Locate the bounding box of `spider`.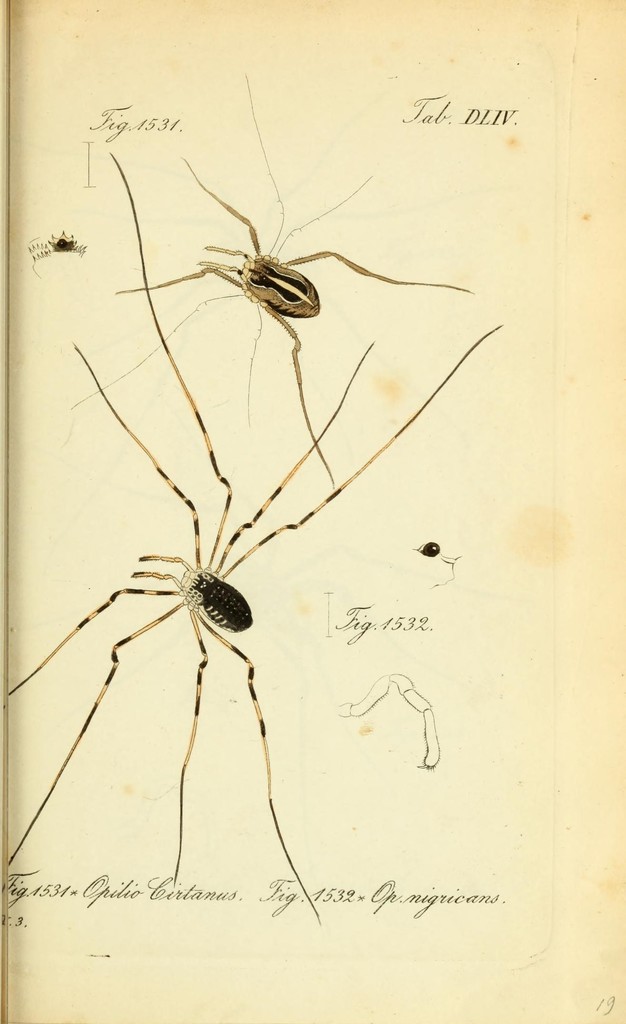
Bounding box: [4, 151, 505, 931].
